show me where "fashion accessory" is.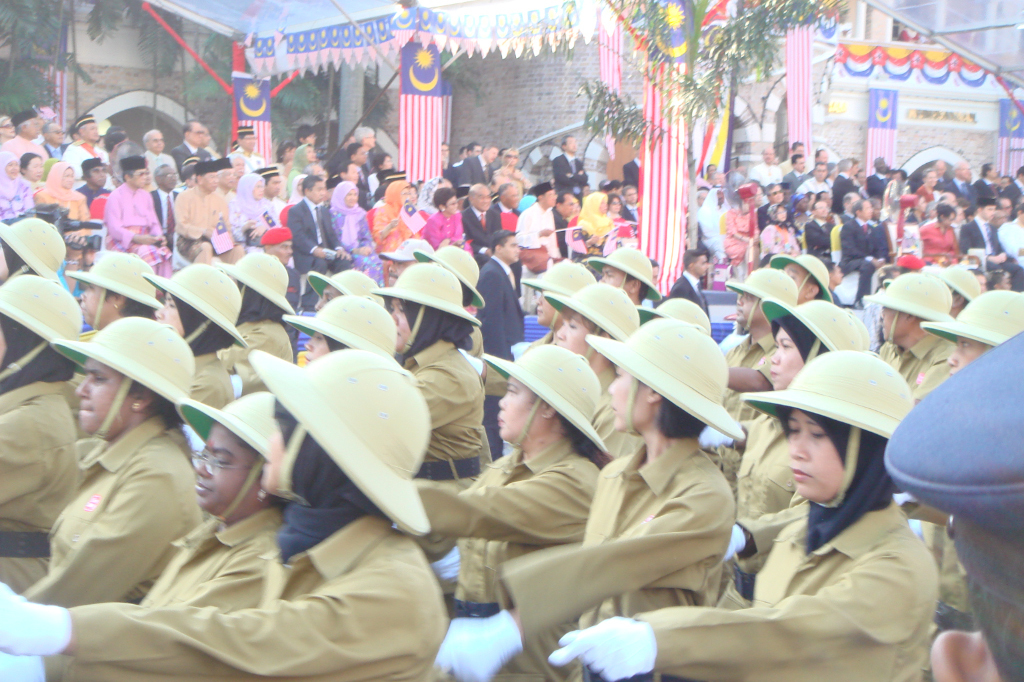
"fashion accessory" is at pyautogui.locateOnScreen(51, 313, 193, 445).
